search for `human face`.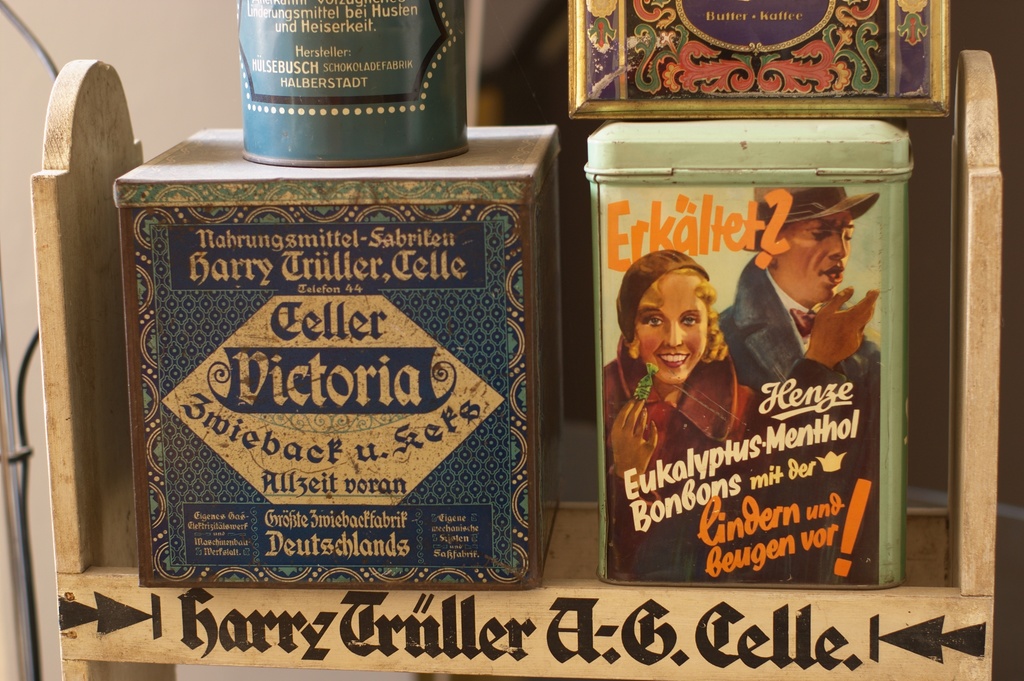
Found at rect(781, 209, 853, 298).
